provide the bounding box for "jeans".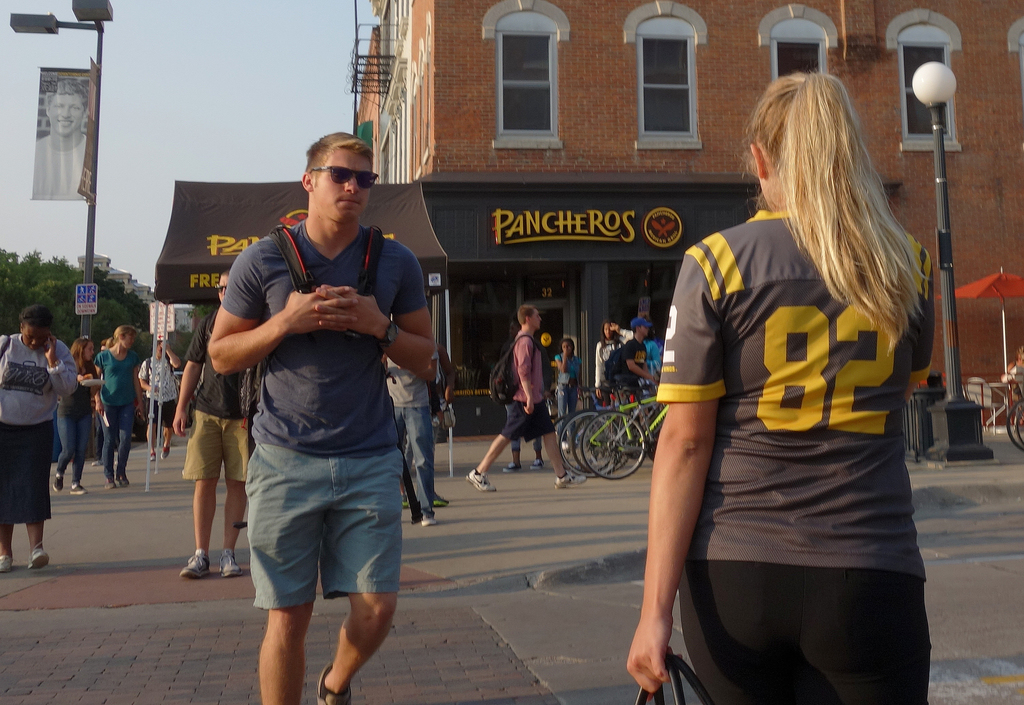
bbox=[230, 445, 404, 615].
